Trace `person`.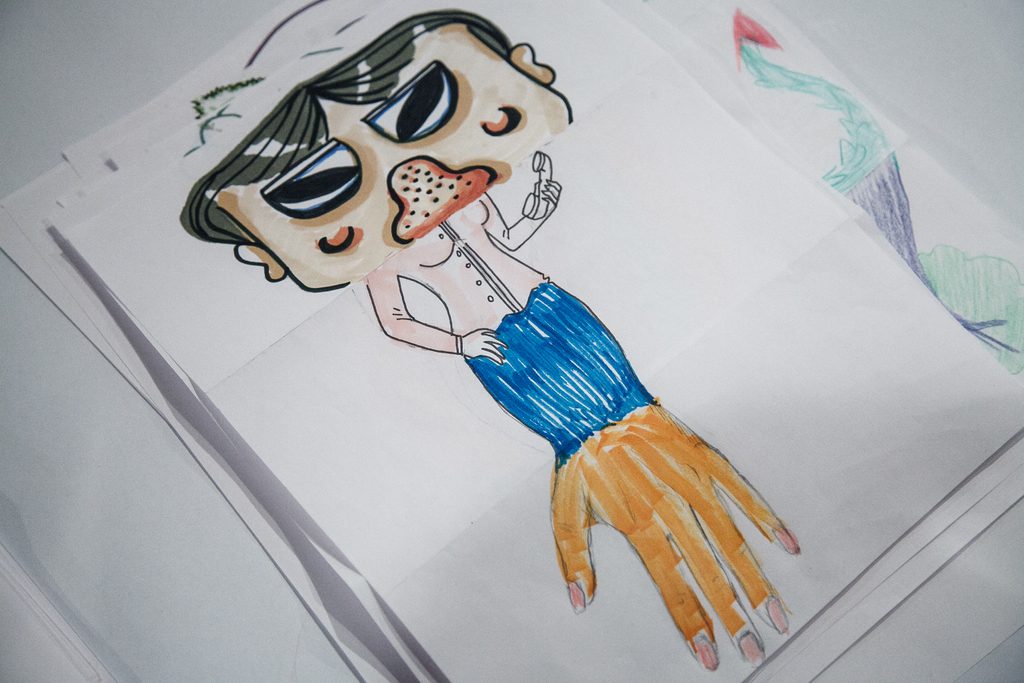
Traced to (181,4,801,673).
